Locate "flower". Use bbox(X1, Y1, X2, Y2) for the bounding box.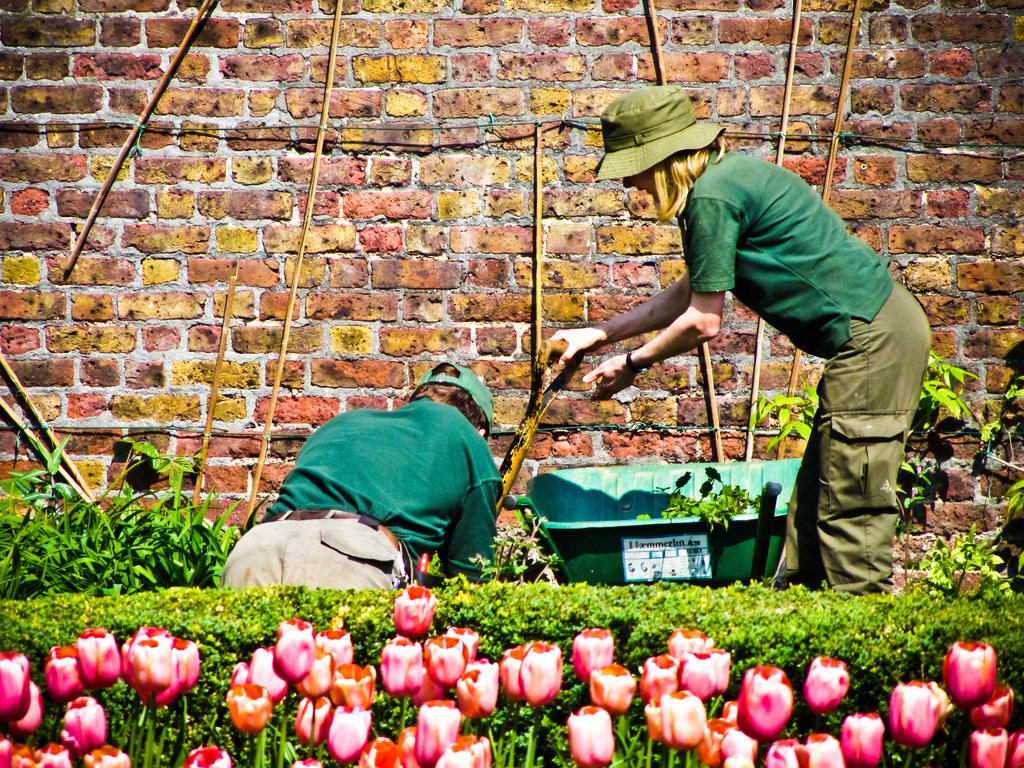
bbox(0, 738, 75, 767).
